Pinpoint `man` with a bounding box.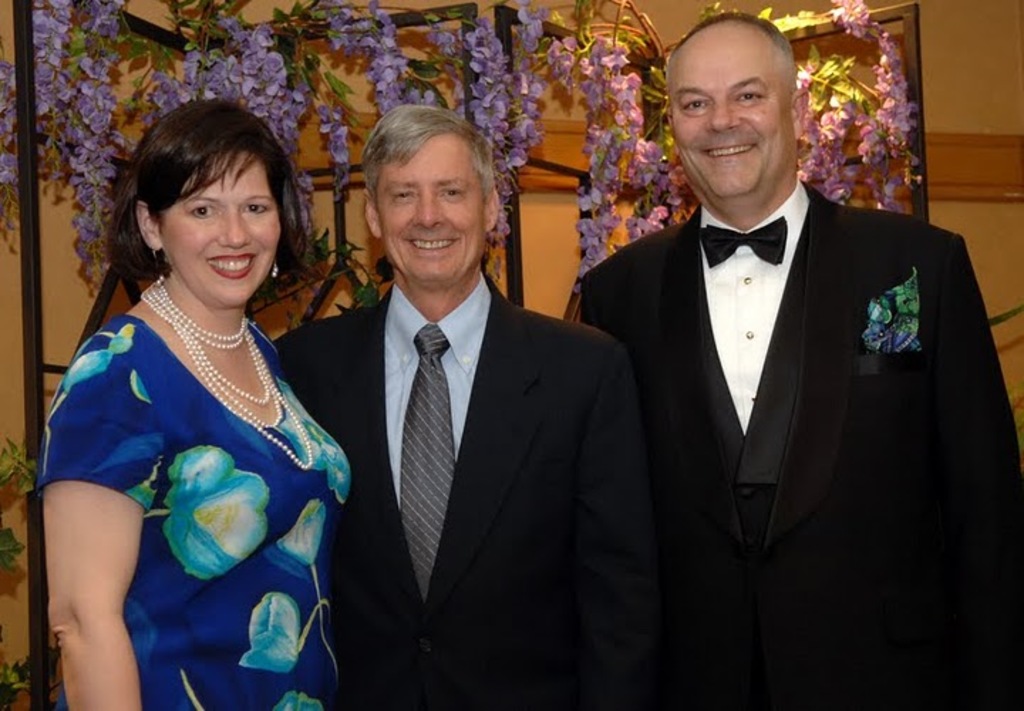
{"x1": 269, "y1": 100, "x2": 667, "y2": 710}.
